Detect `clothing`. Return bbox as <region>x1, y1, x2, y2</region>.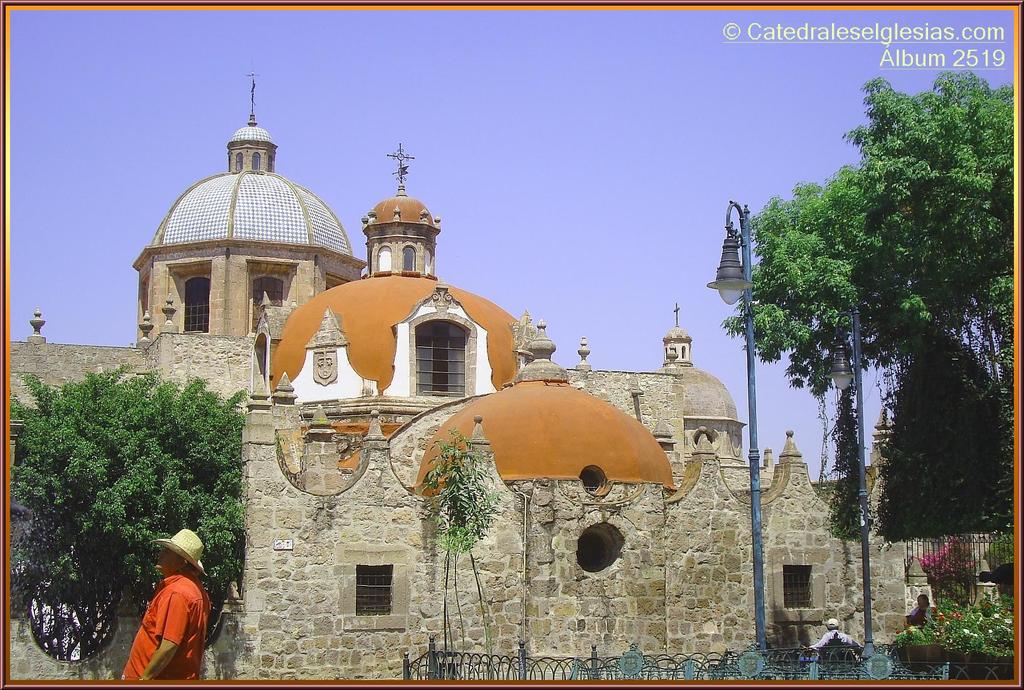
<region>798, 622, 859, 653</region>.
